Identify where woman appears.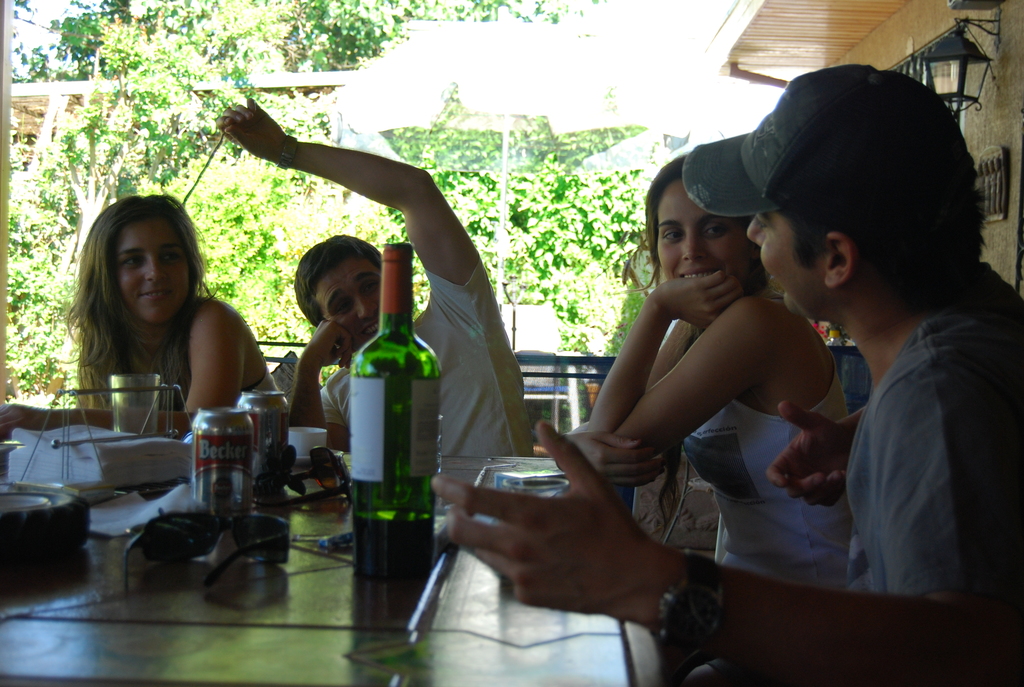
Appears at 42,190,270,478.
